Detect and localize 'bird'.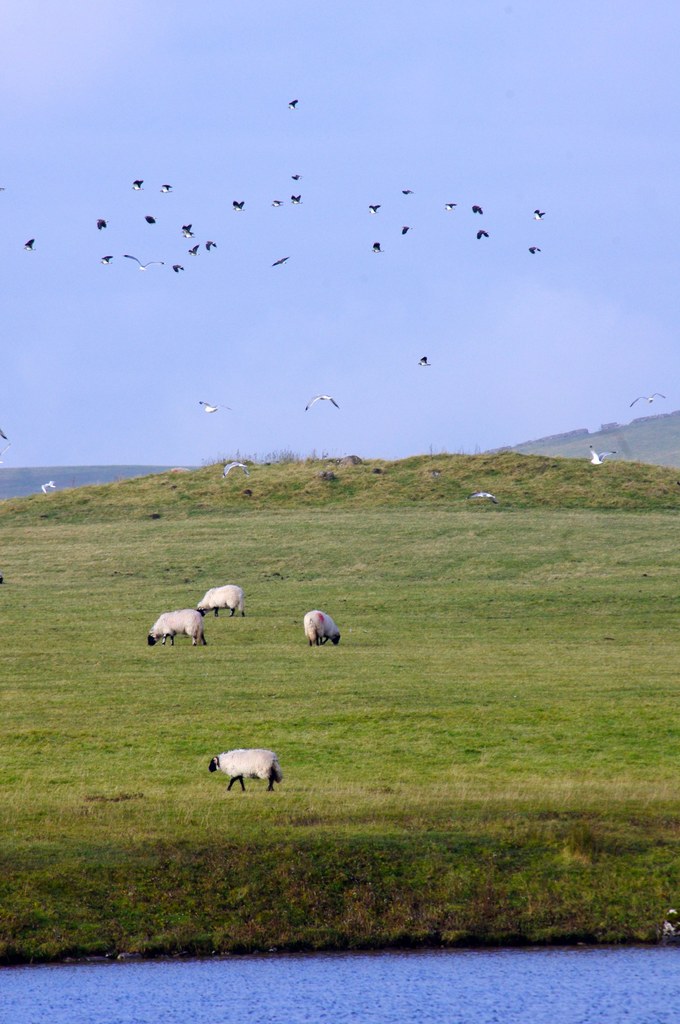
Localized at locate(140, 212, 156, 224).
